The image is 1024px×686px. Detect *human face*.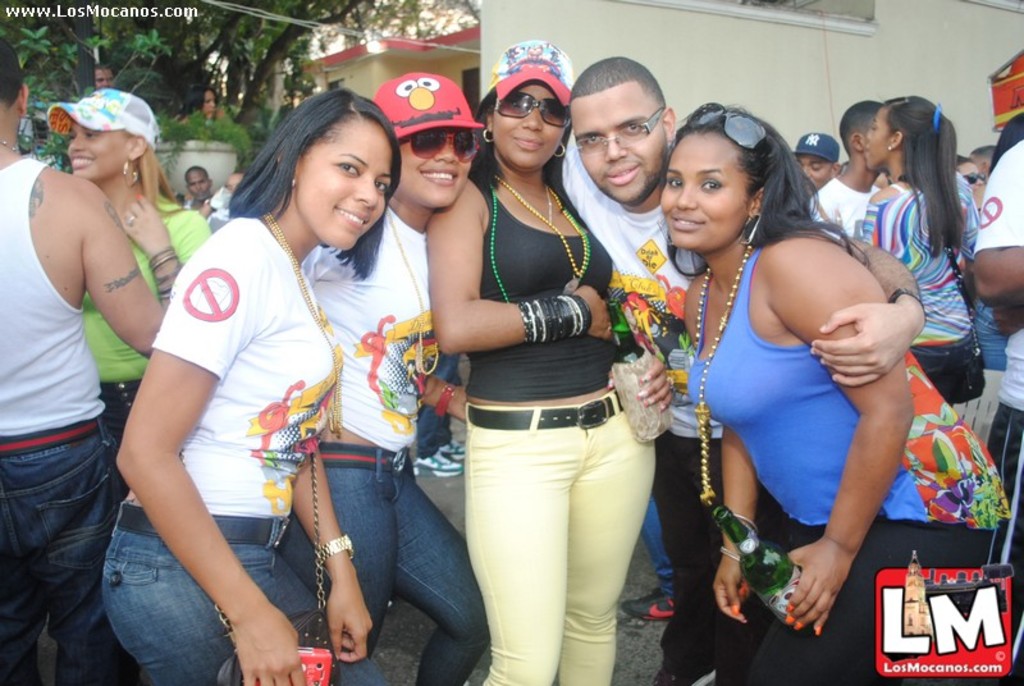
Detection: x1=664 y1=128 x2=749 y2=257.
